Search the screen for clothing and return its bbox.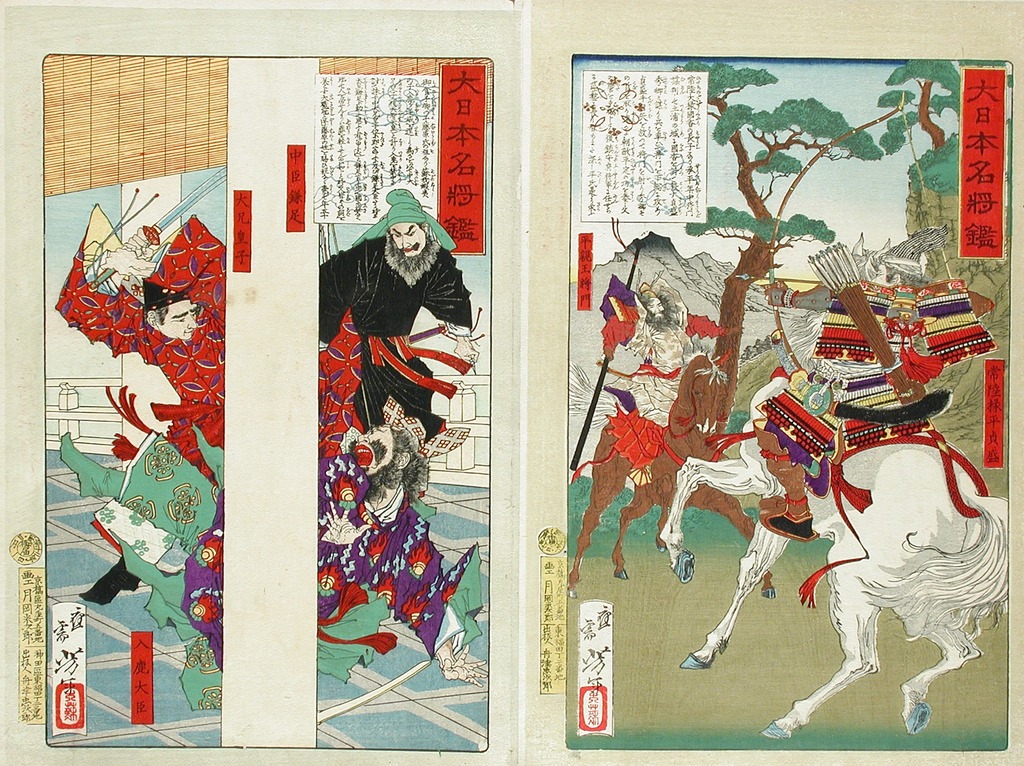
Found: rect(599, 267, 727, 424).
